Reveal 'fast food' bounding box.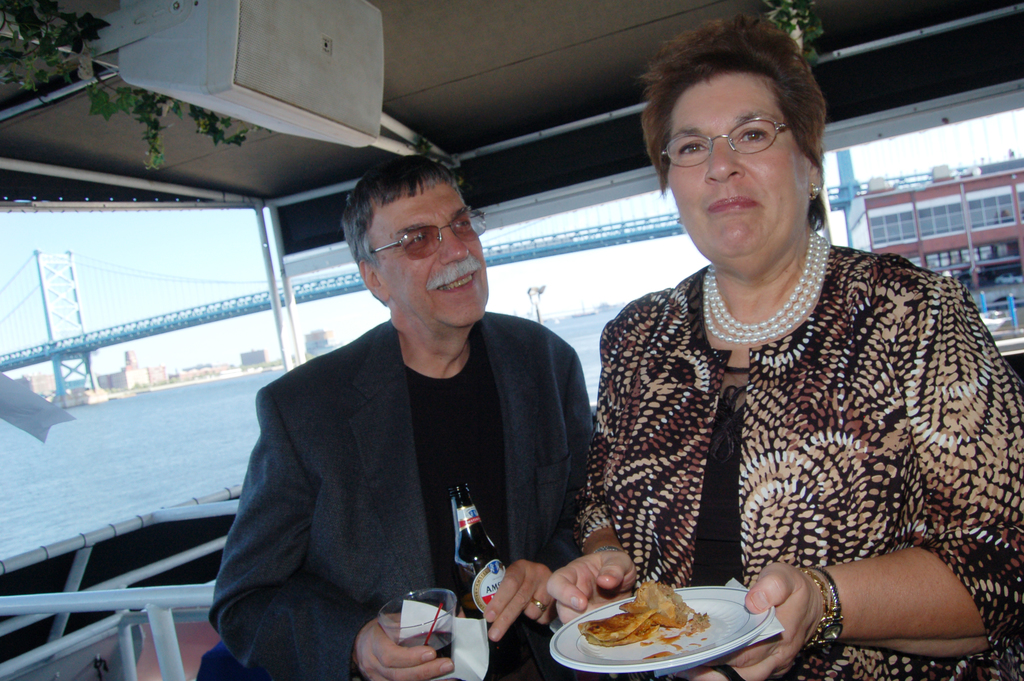
Revealed: (603, 591, 739, 655).
